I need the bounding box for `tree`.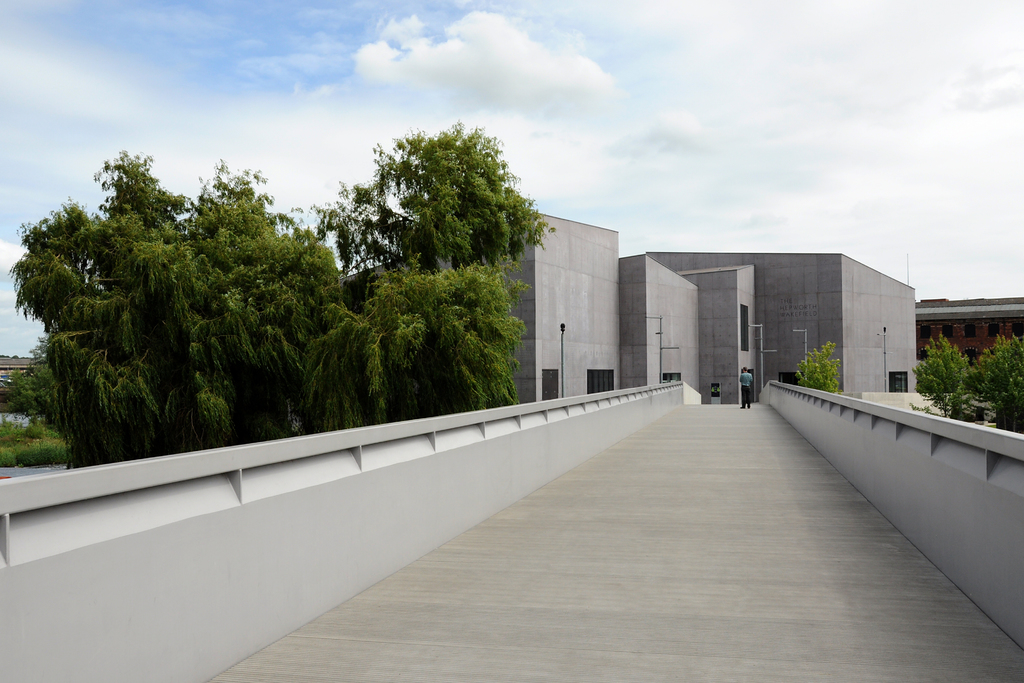
Here it is: (x1=45, y1=151, x2=522, y2=449).
